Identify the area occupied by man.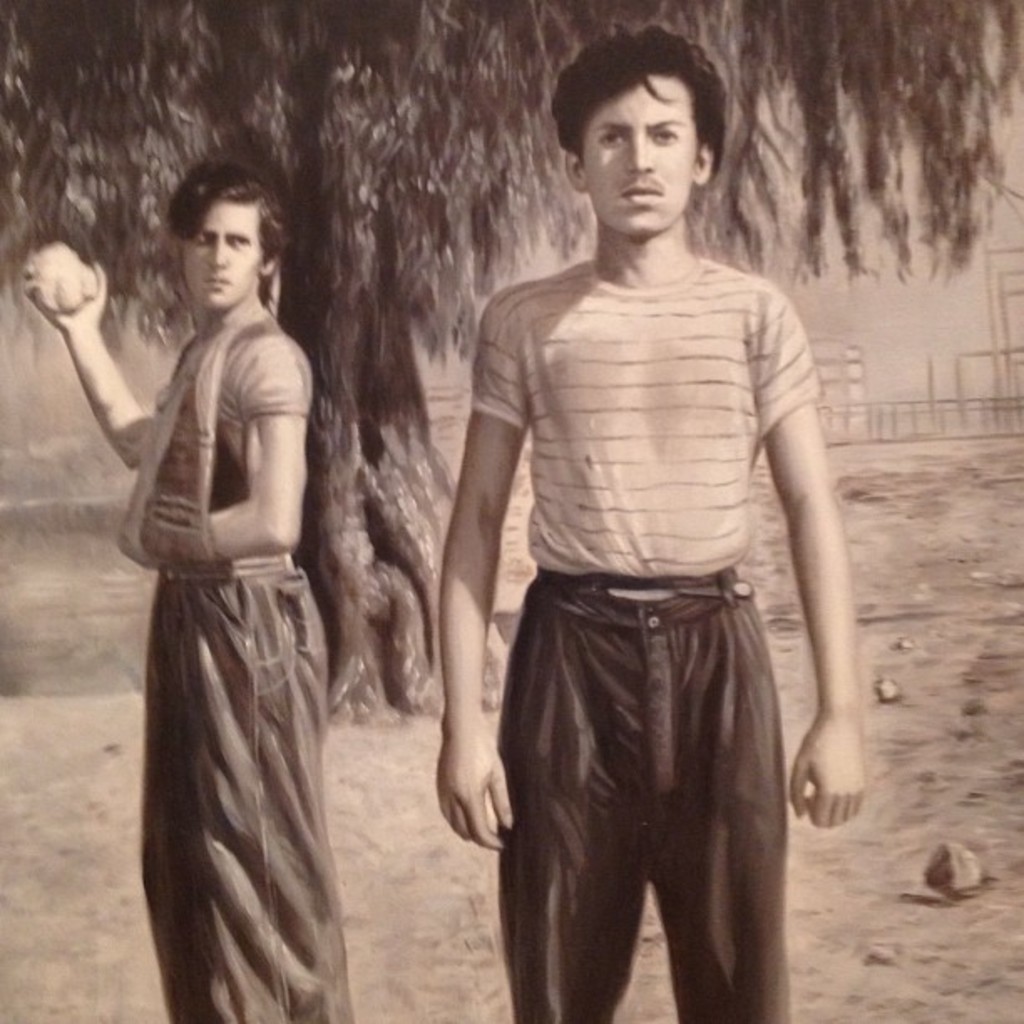
Area: [23, 157, 353, 1022].
